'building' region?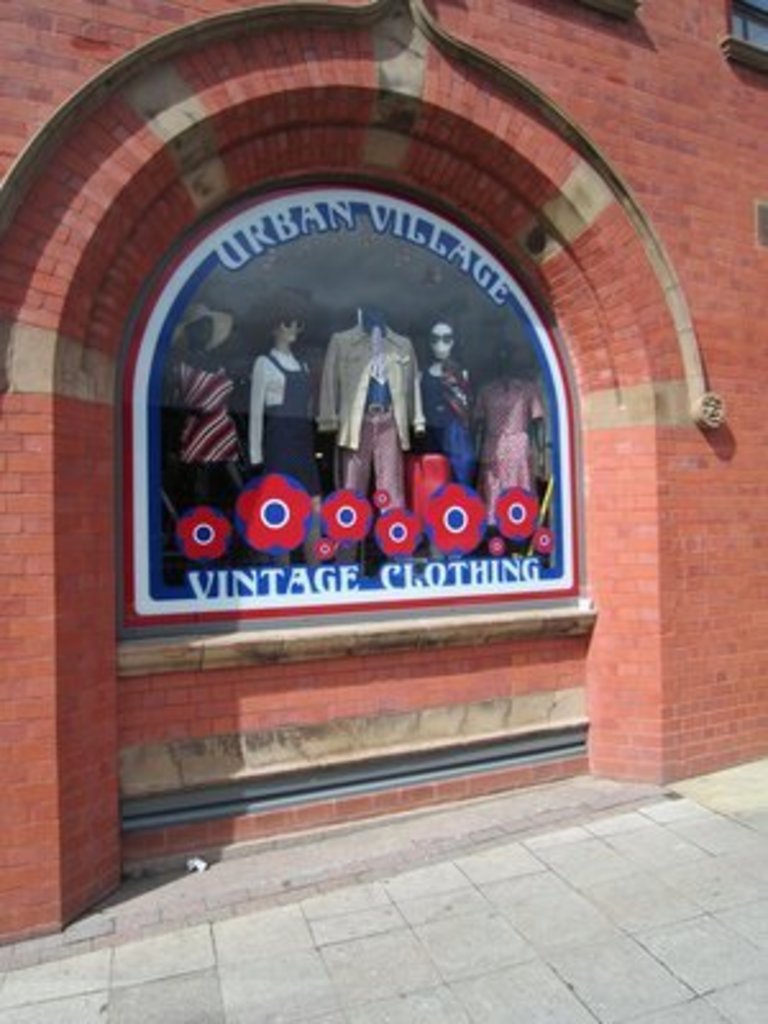
0/3/765/1021
